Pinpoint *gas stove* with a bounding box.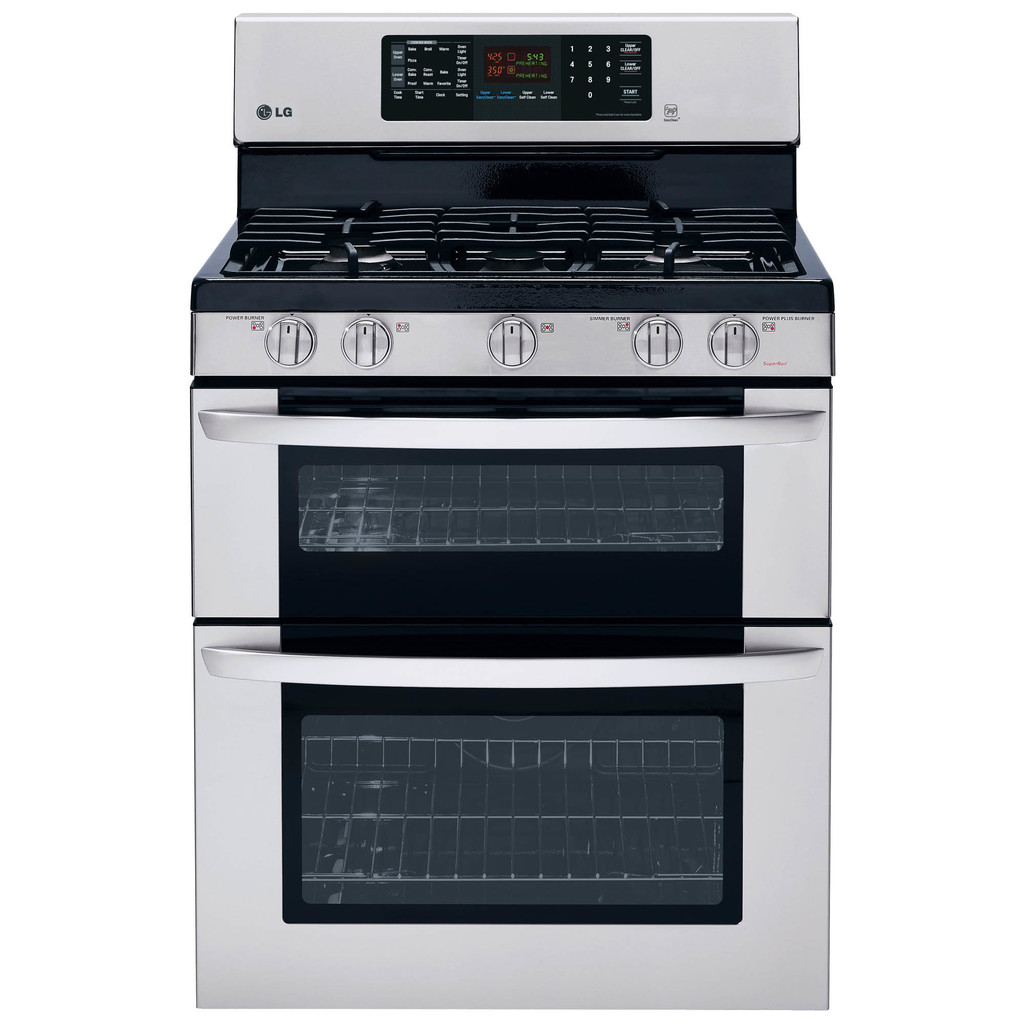
[x1=219, y1=197, x2=815, y2=276].
